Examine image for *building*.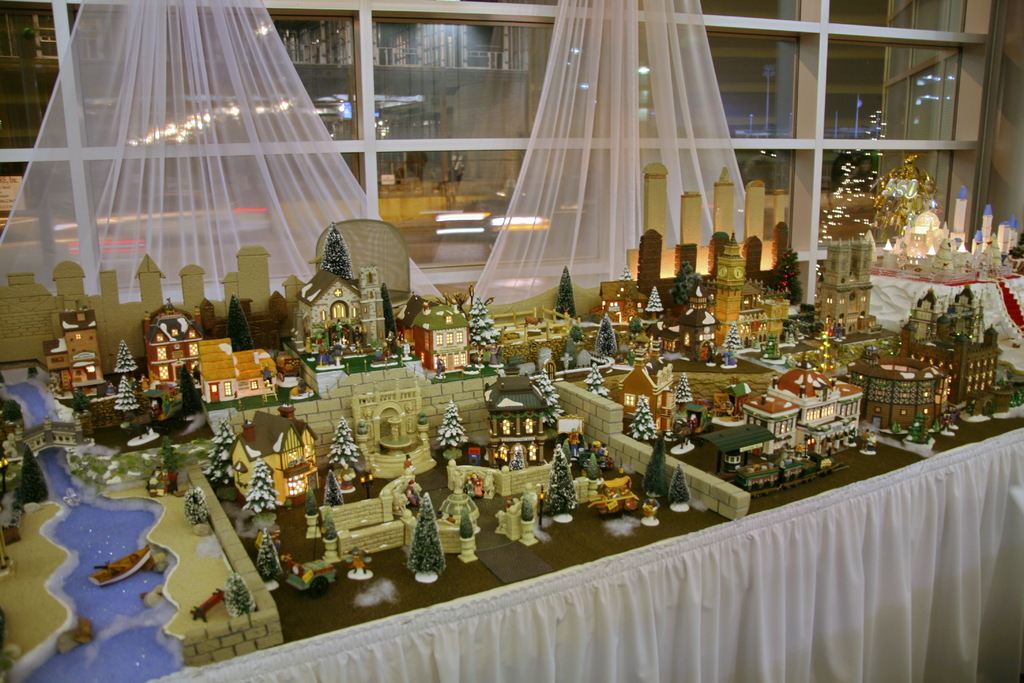
Examination result: (left=0, top=13, right=525, bottom=187).
